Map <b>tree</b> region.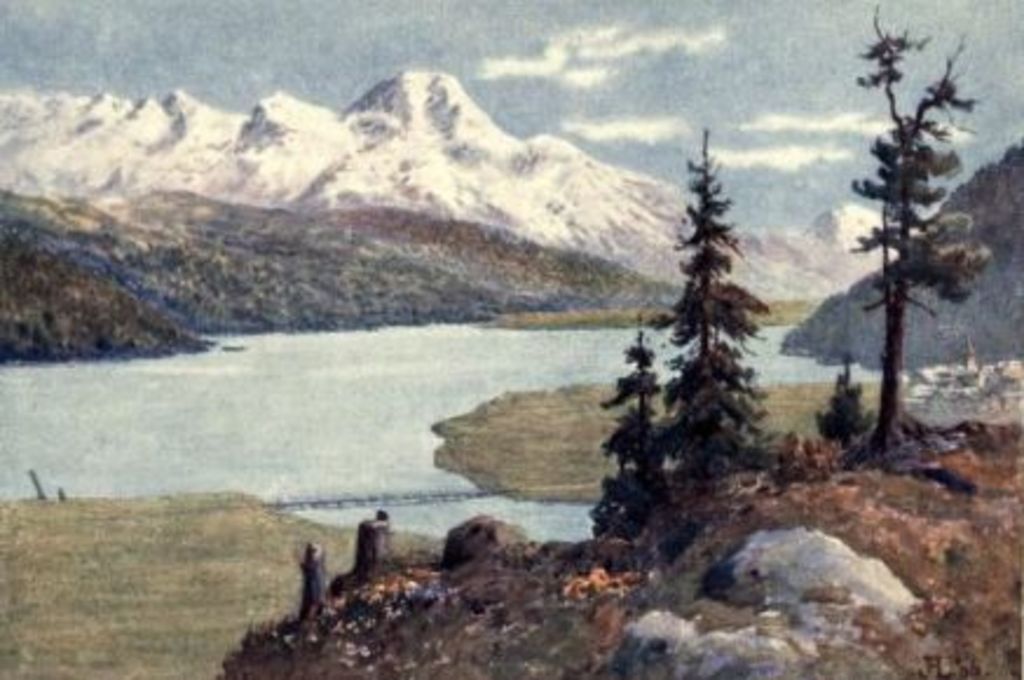
Mapped to box(586, 328, 644, 521).
